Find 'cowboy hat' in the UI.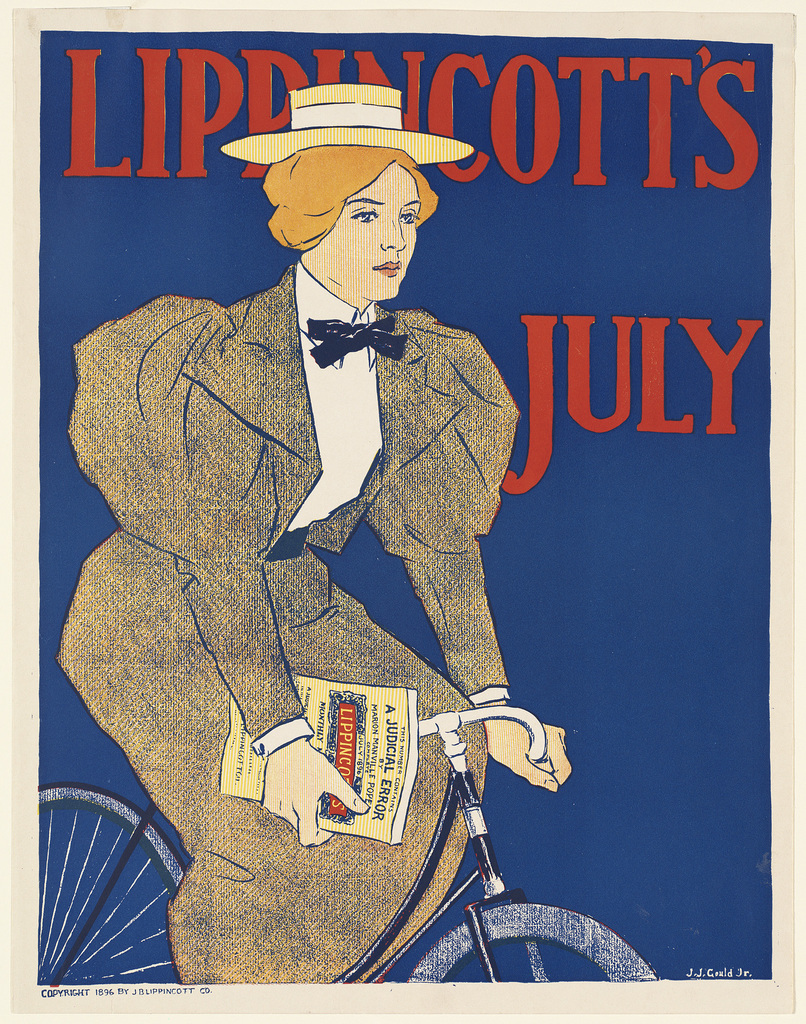
UI element at <bbox>211, 77, 471, 155</bbox>.
